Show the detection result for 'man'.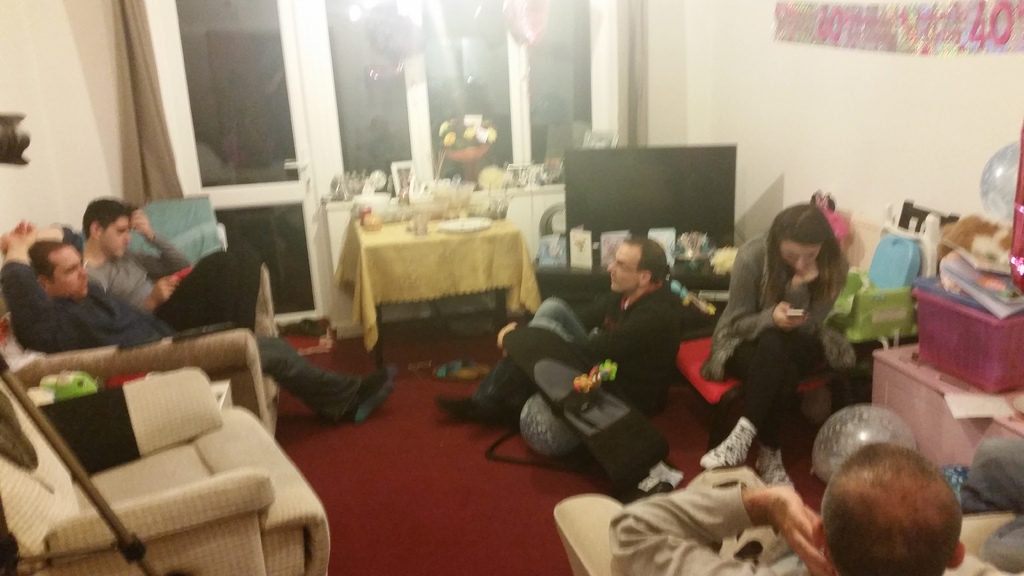
472 228 687 415.
